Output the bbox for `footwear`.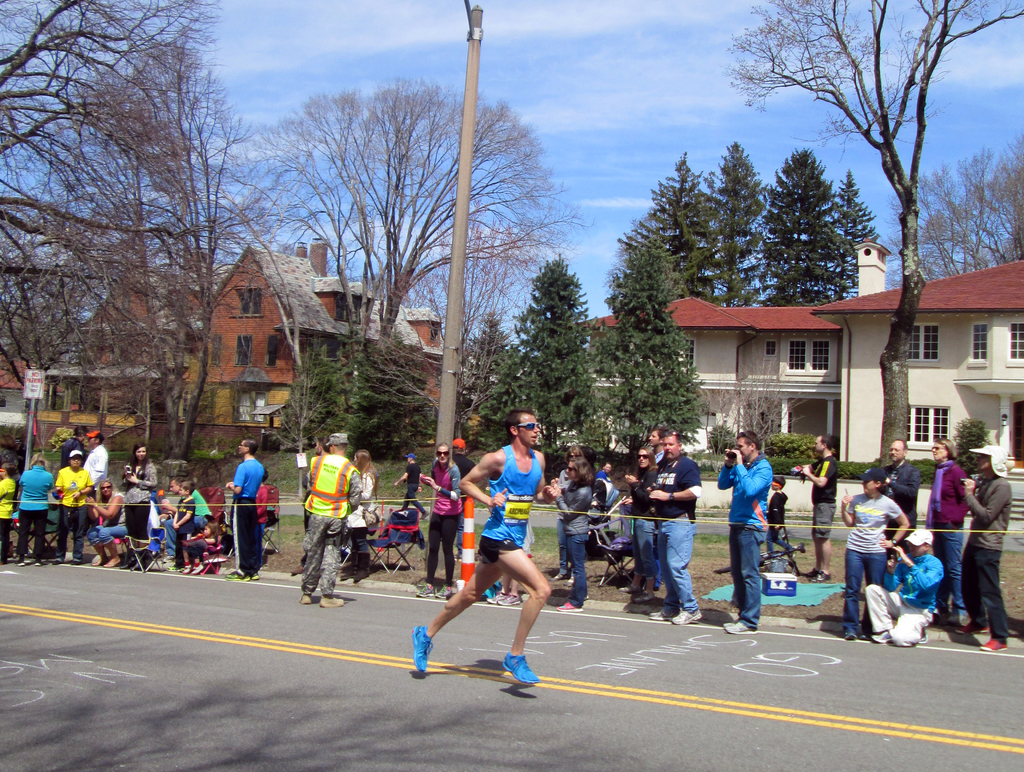
[x1=355, y1=553, x2=372, y2=582].
